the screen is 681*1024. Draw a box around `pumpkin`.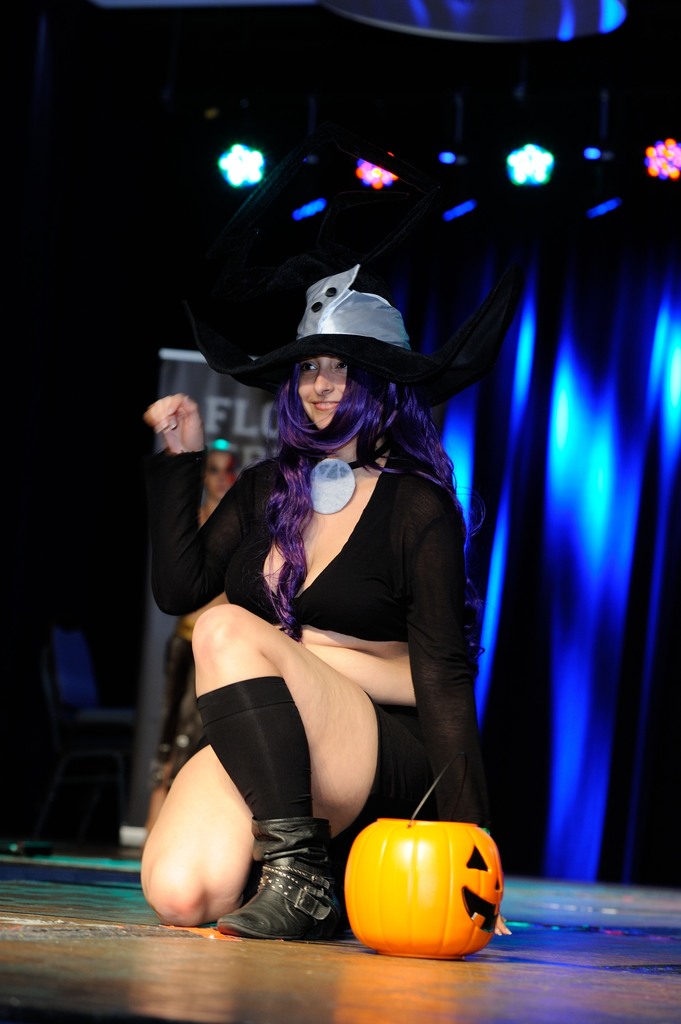
bbox=(338, 803, 505, 963).
